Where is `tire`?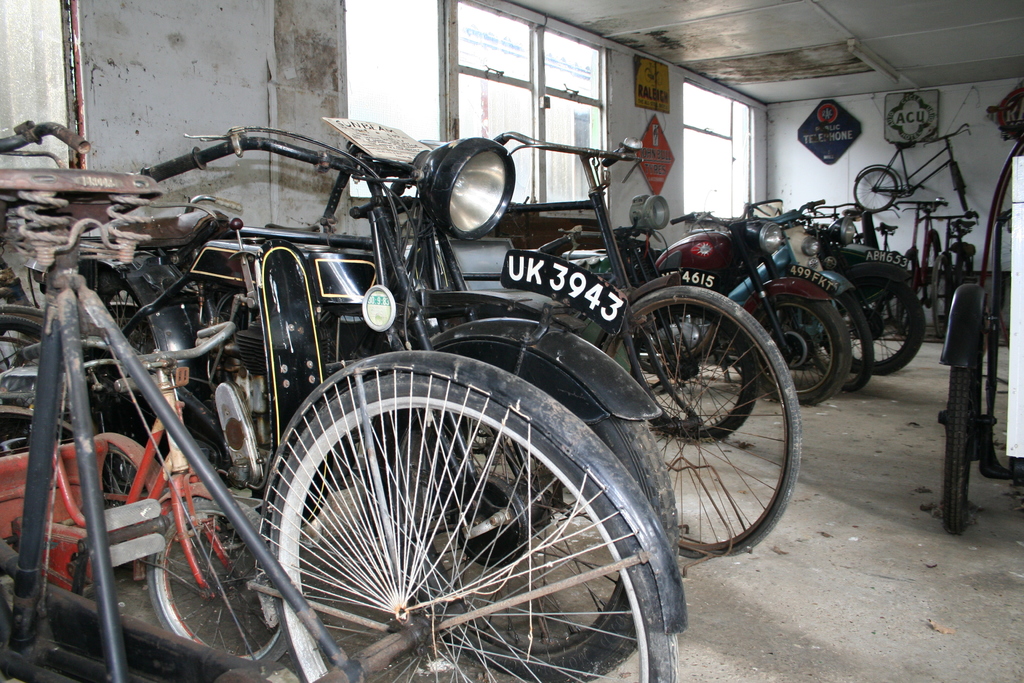
[803, 286, 875, 390].
